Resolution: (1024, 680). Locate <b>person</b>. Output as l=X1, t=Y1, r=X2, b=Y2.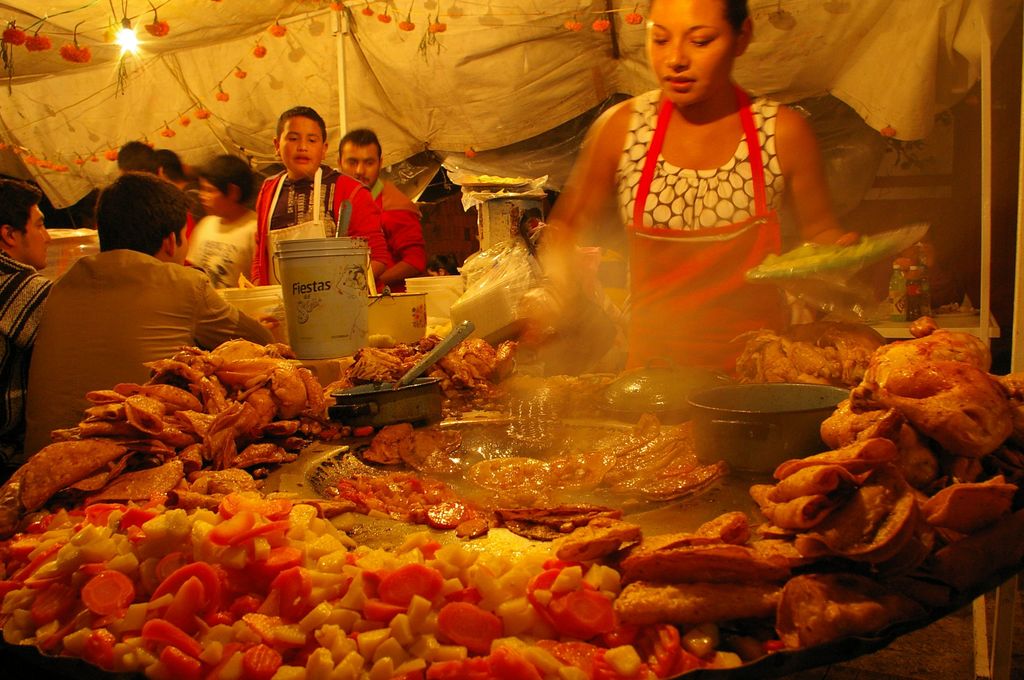
l=152, t=145, r=207, b=223.
